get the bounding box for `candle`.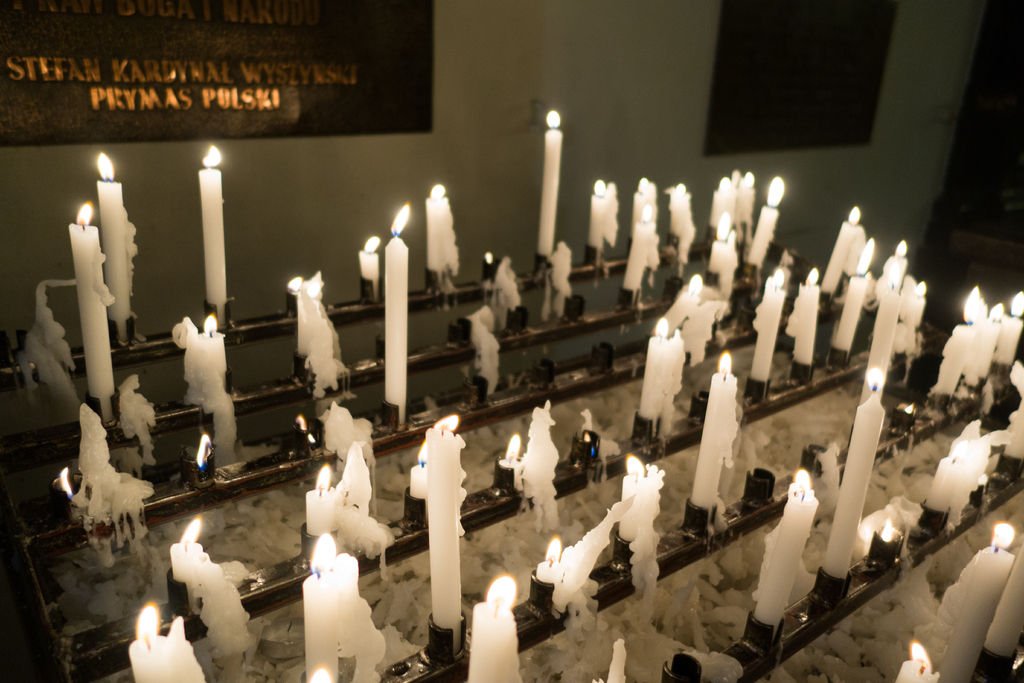
<box>705,214,733,276</box>.
